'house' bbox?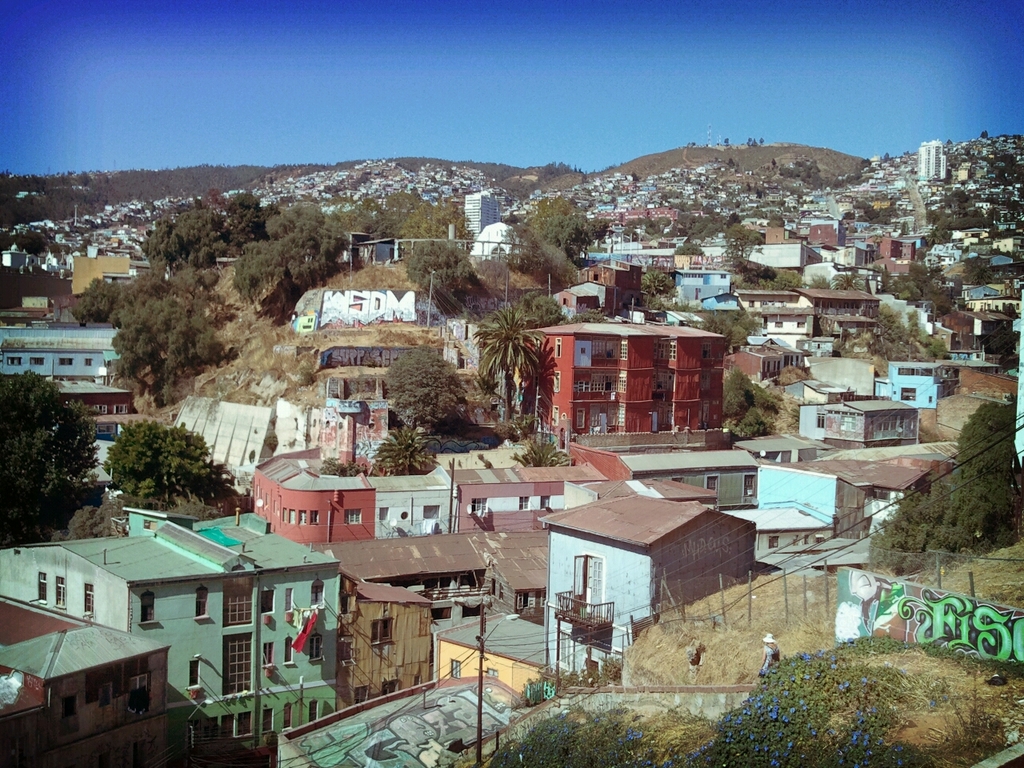
{"x1": 511, "y1": 318, "x2": 730, "y2": 460}
